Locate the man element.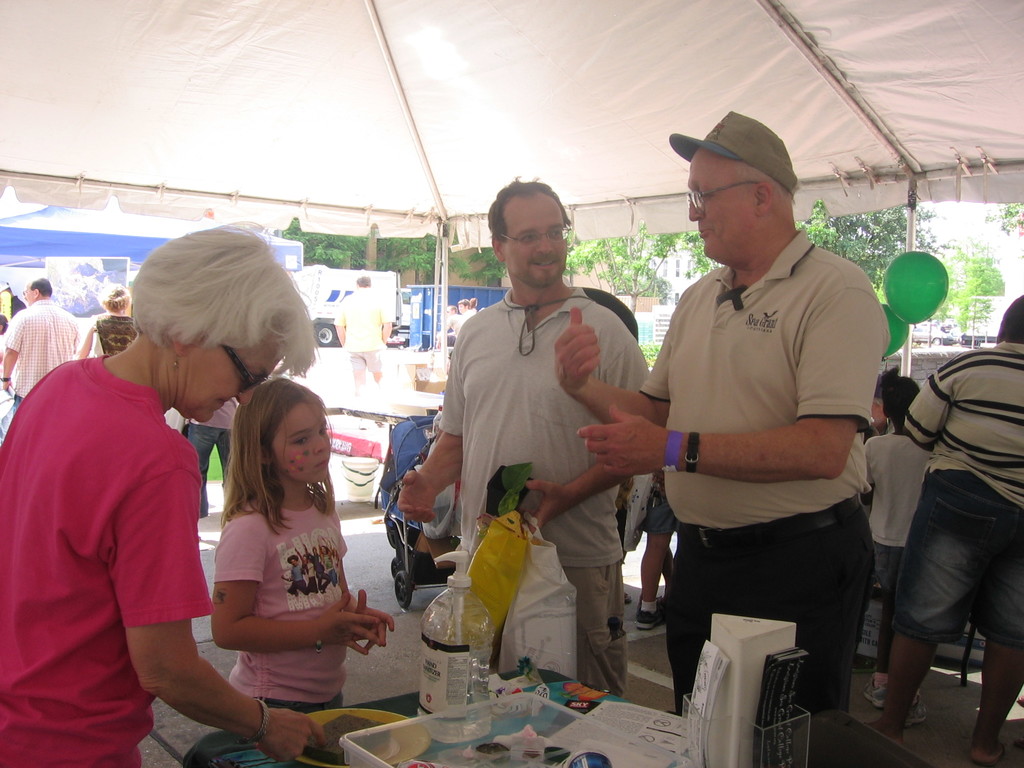
Element bbox: rect(392, 175, 652, 705).
